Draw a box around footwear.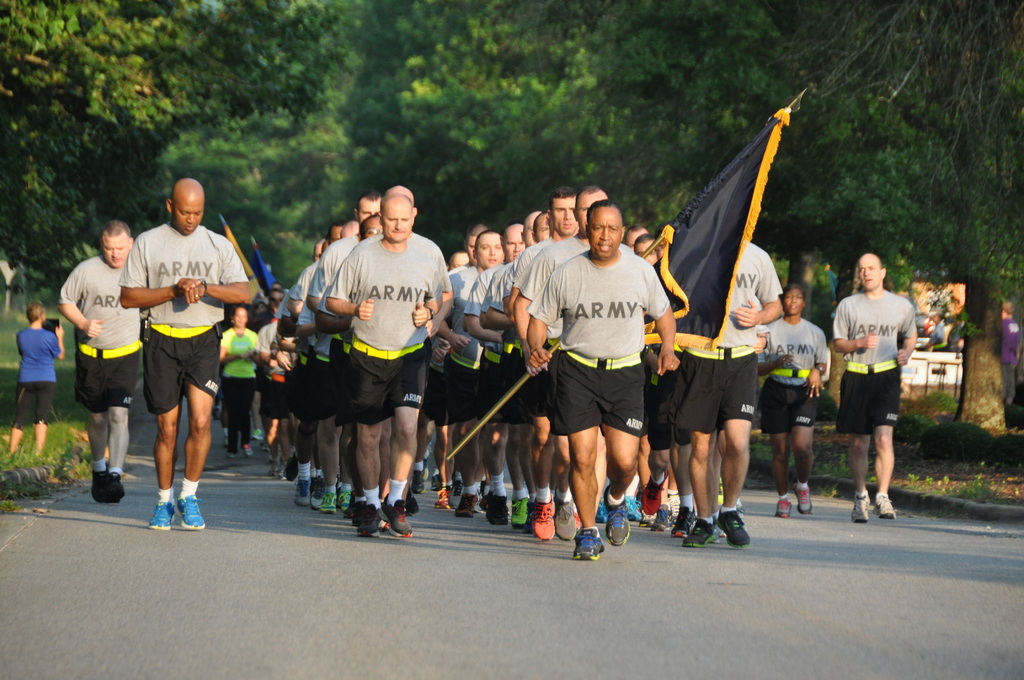
bbox=[536, 499, 557, 540].
